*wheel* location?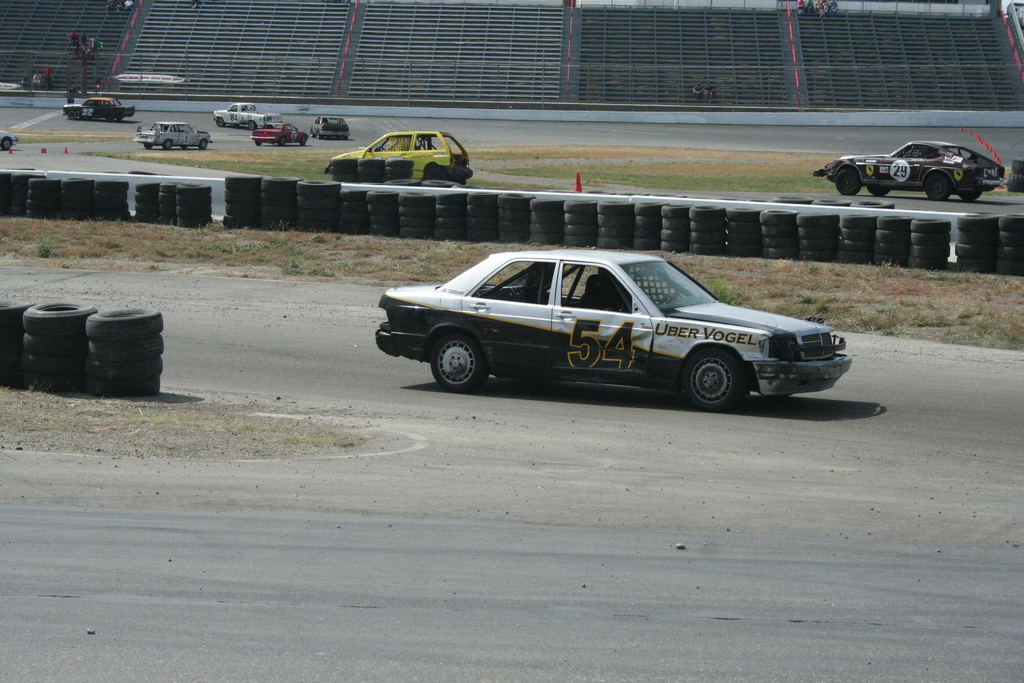
locate(144, 142, 155, 152)
